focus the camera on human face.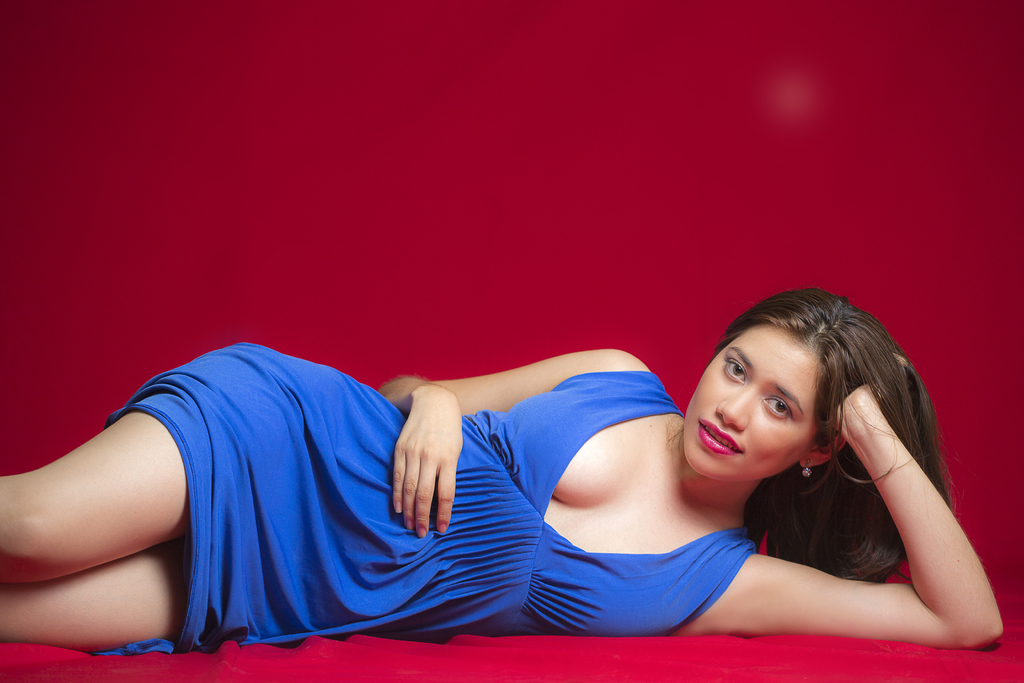
Focus region: box(682, 331, 812, 457).
